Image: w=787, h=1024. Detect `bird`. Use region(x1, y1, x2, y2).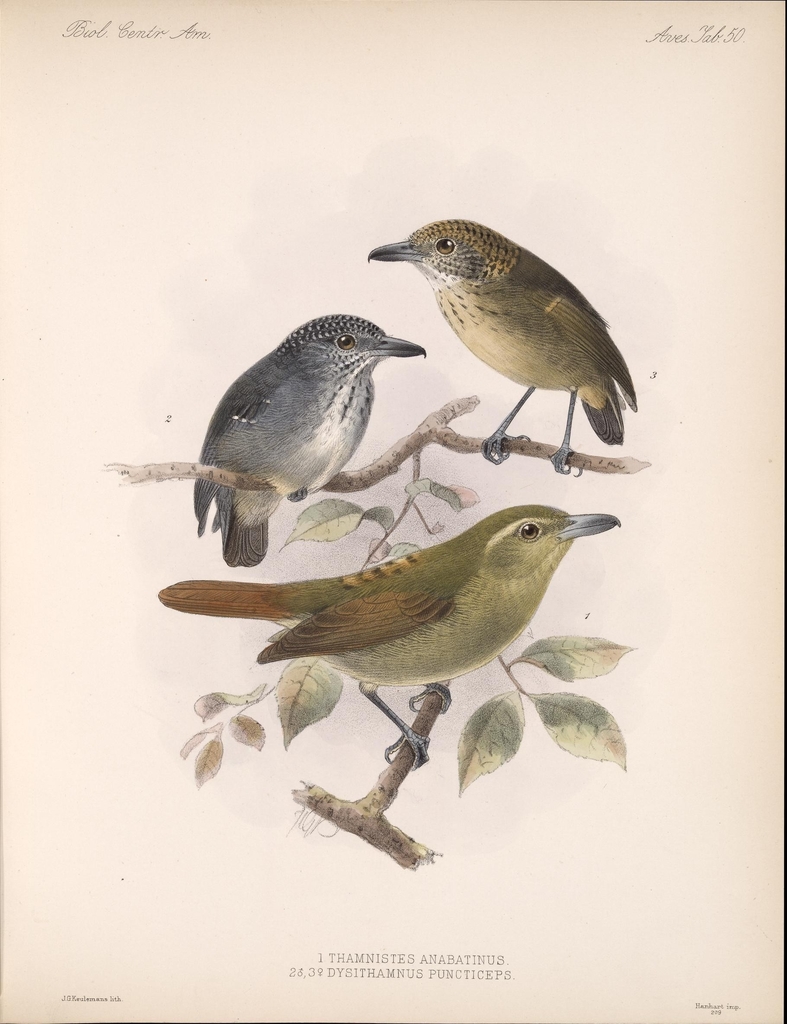
region(185, 300, 426, 571).
